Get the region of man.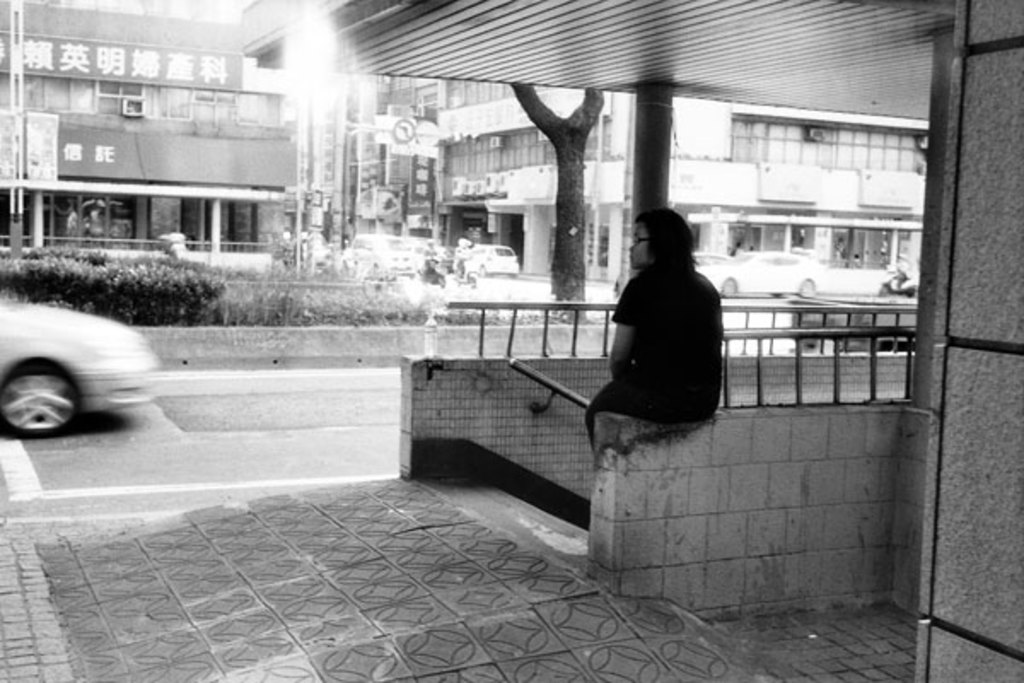
<region>589, 200, 749, 492</region>.
